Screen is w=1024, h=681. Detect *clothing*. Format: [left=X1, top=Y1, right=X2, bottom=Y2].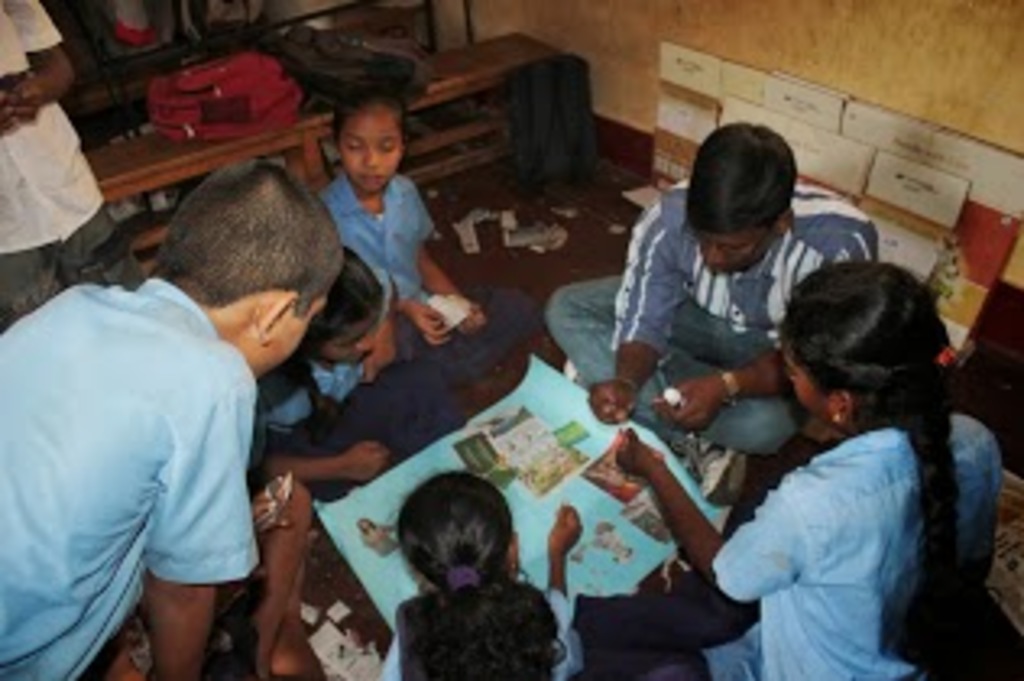
[left=308, top=175, right=544, bottom=386].
